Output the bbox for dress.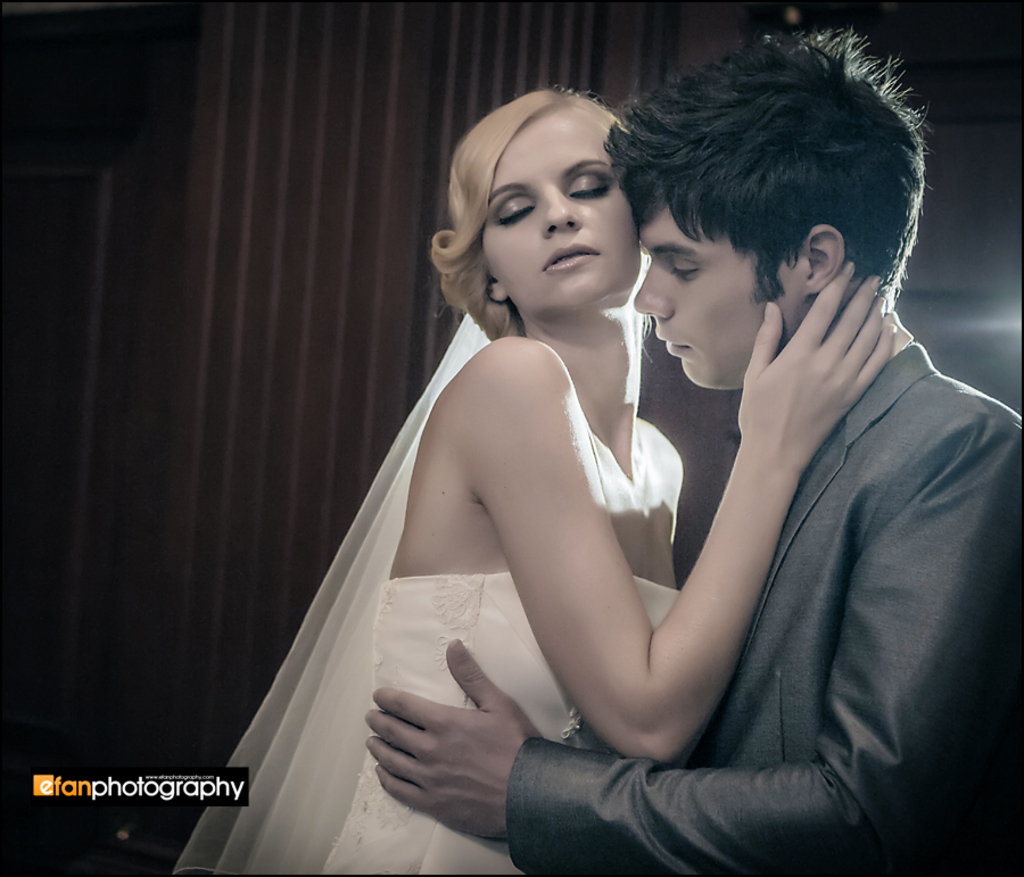
(x1=322, y1=573, x2=680, y2=875).
